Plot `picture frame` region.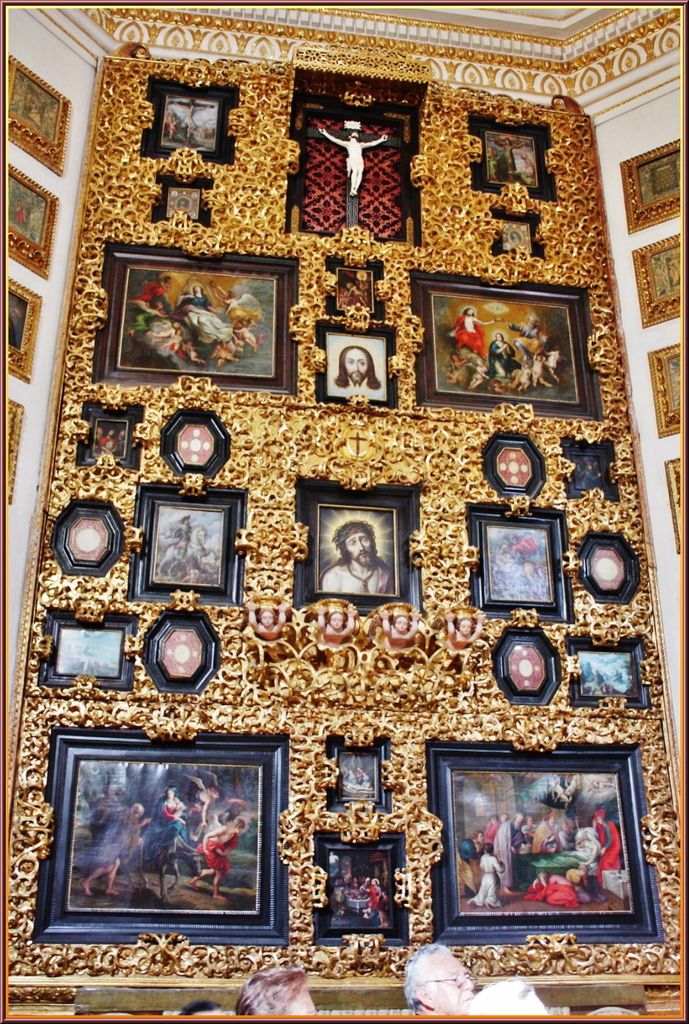
Plotted at x1=666 y1=457 x2=687 y2=554.
